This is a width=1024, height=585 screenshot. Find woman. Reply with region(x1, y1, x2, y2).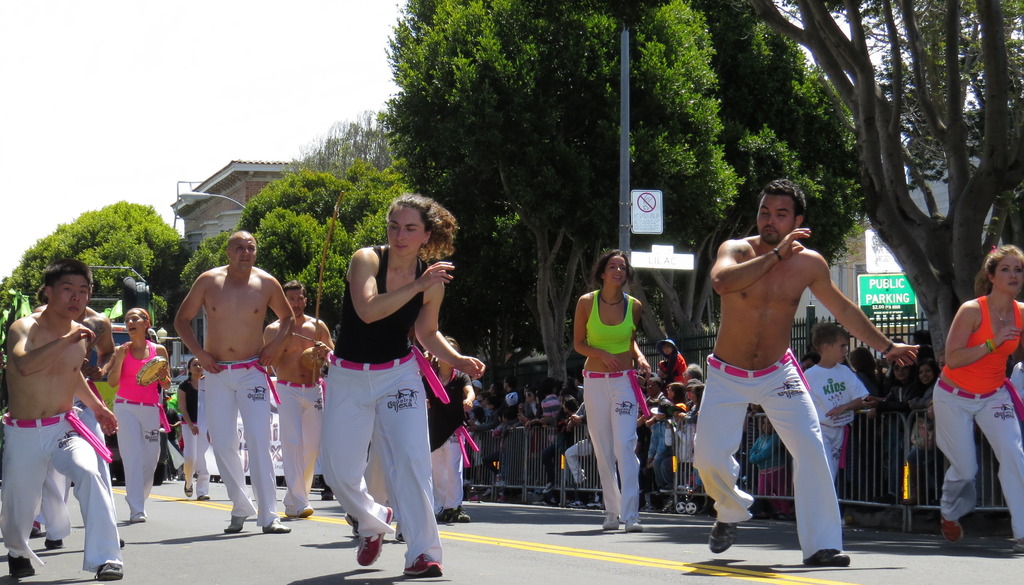
region(105, 307, 169, 522).
